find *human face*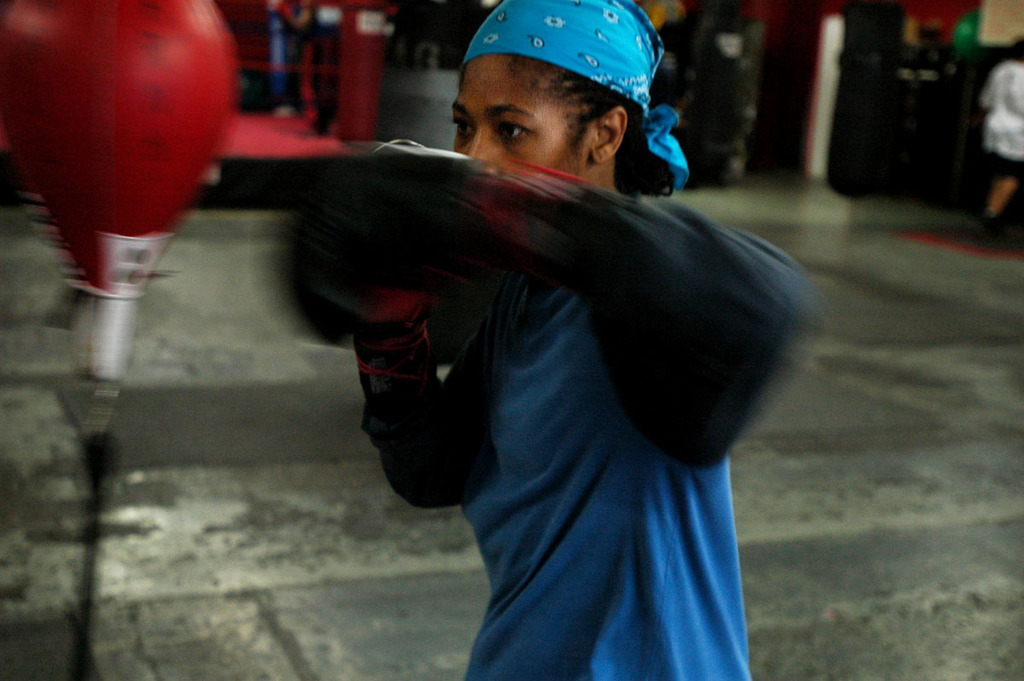
left=457, top=49, right=585, bottom=174
